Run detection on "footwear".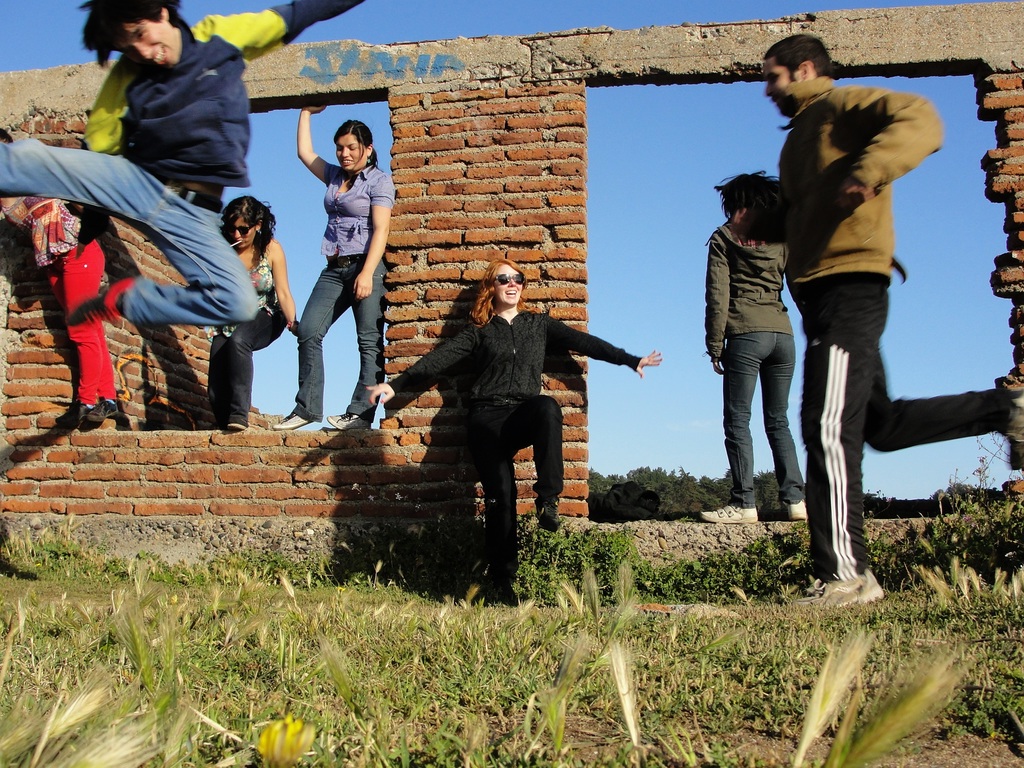
Result: [700,499,760,522].
